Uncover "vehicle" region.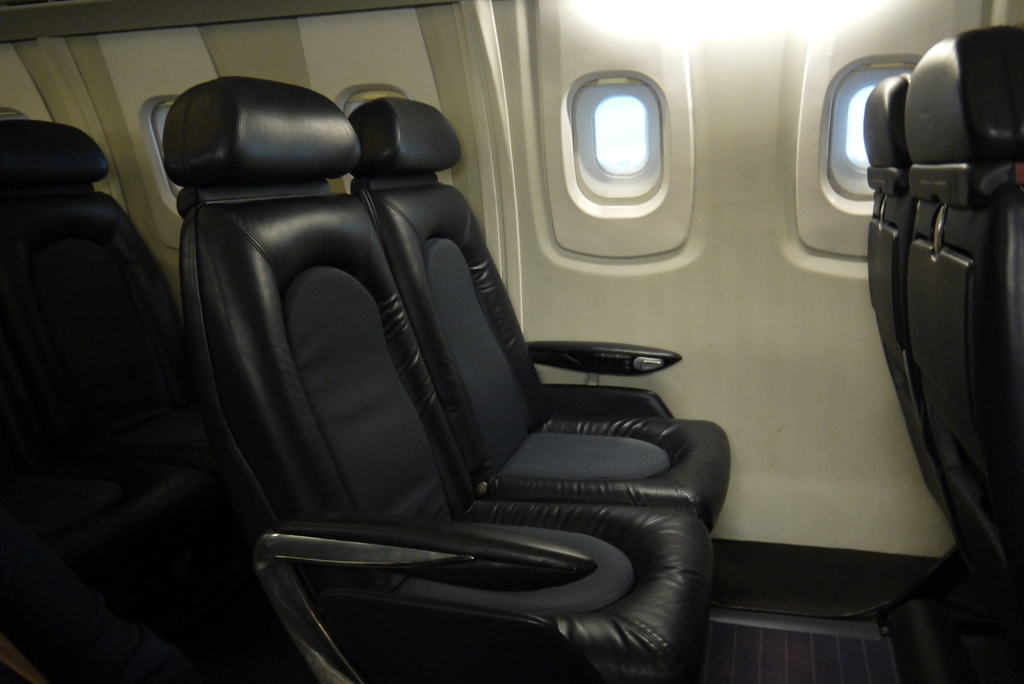
Uncovered: l=0, t=0, r=1023, b=683.
